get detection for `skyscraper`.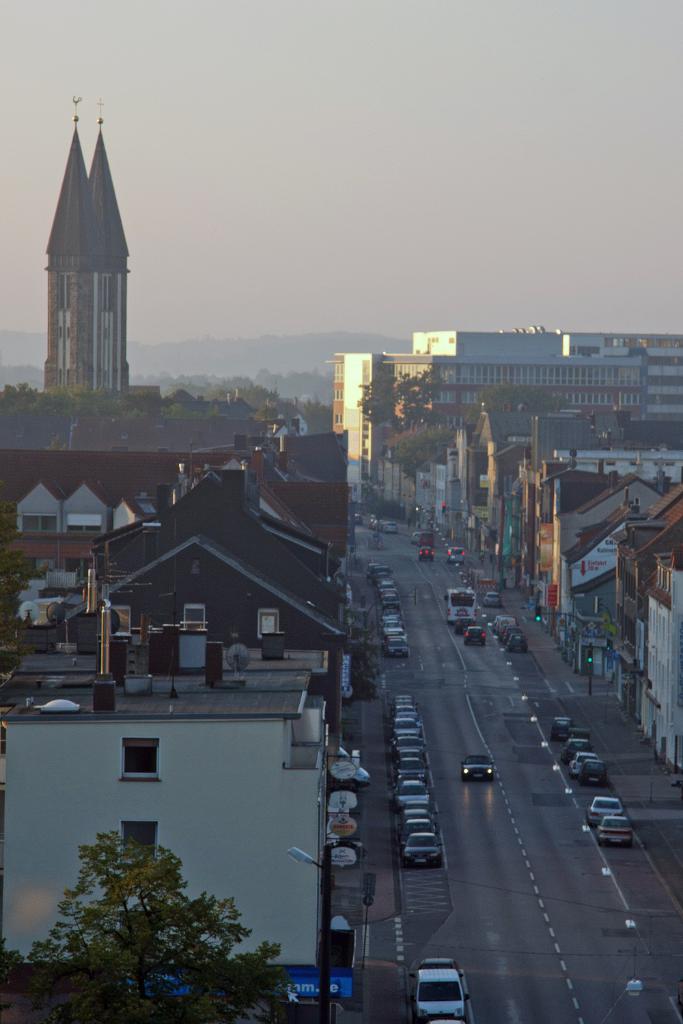
Detection: <box>340,339,638,475</box>.
